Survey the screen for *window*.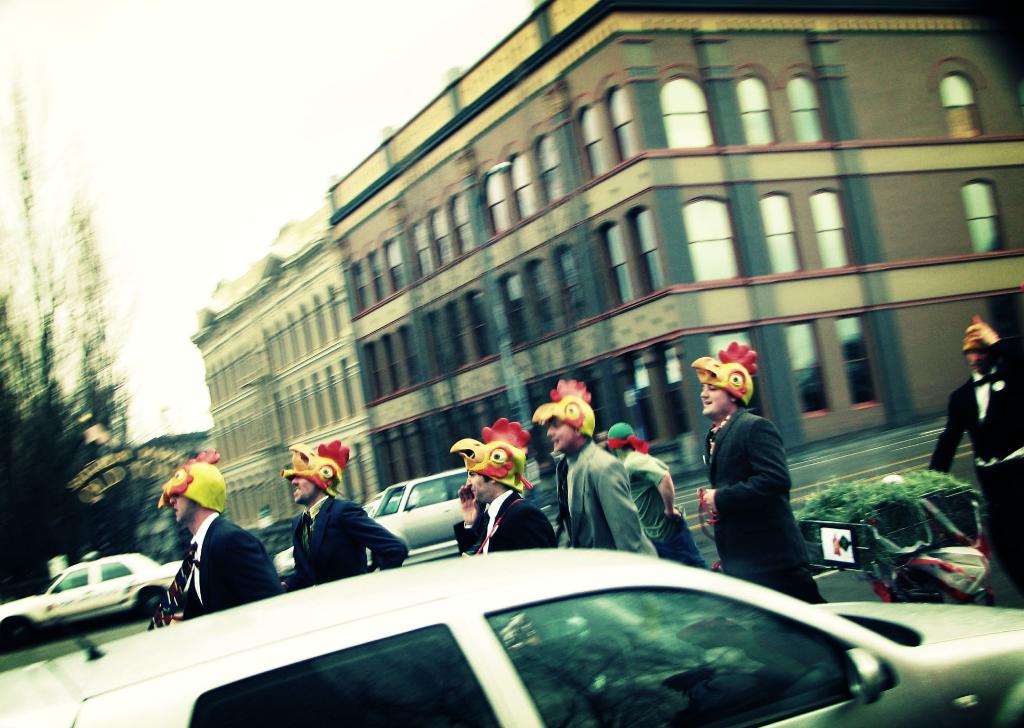
Survey found: <bbox>504, 243, 596, 337</bbox>.
